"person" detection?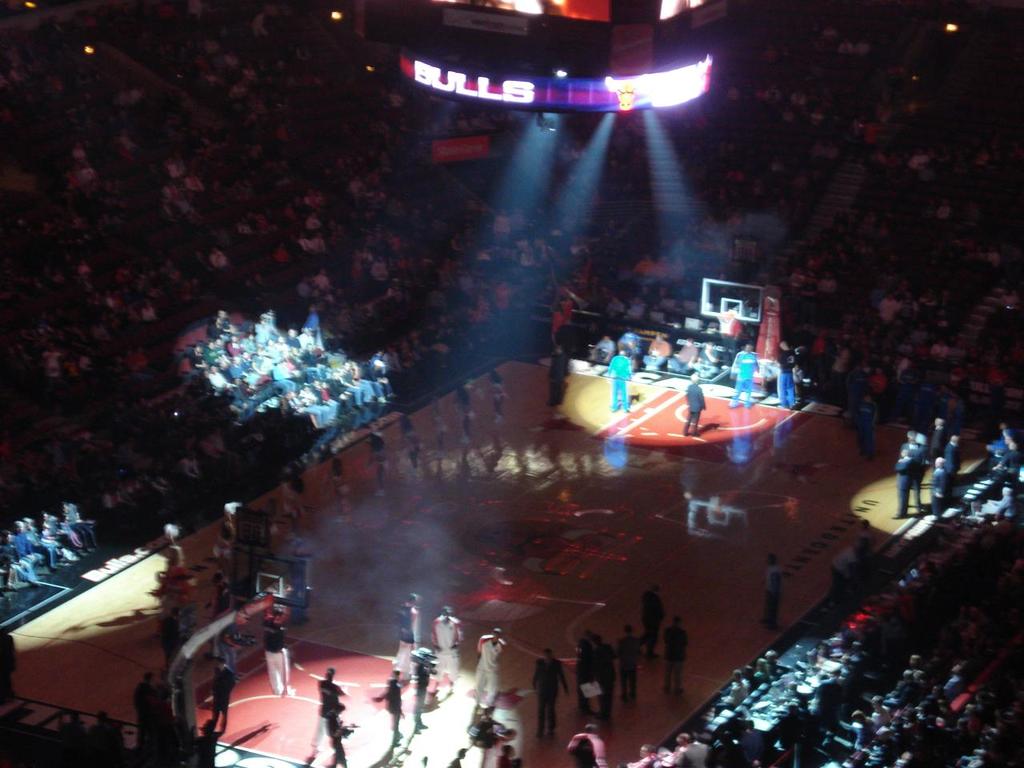
left=200, top=654, right=230, bottom=738
